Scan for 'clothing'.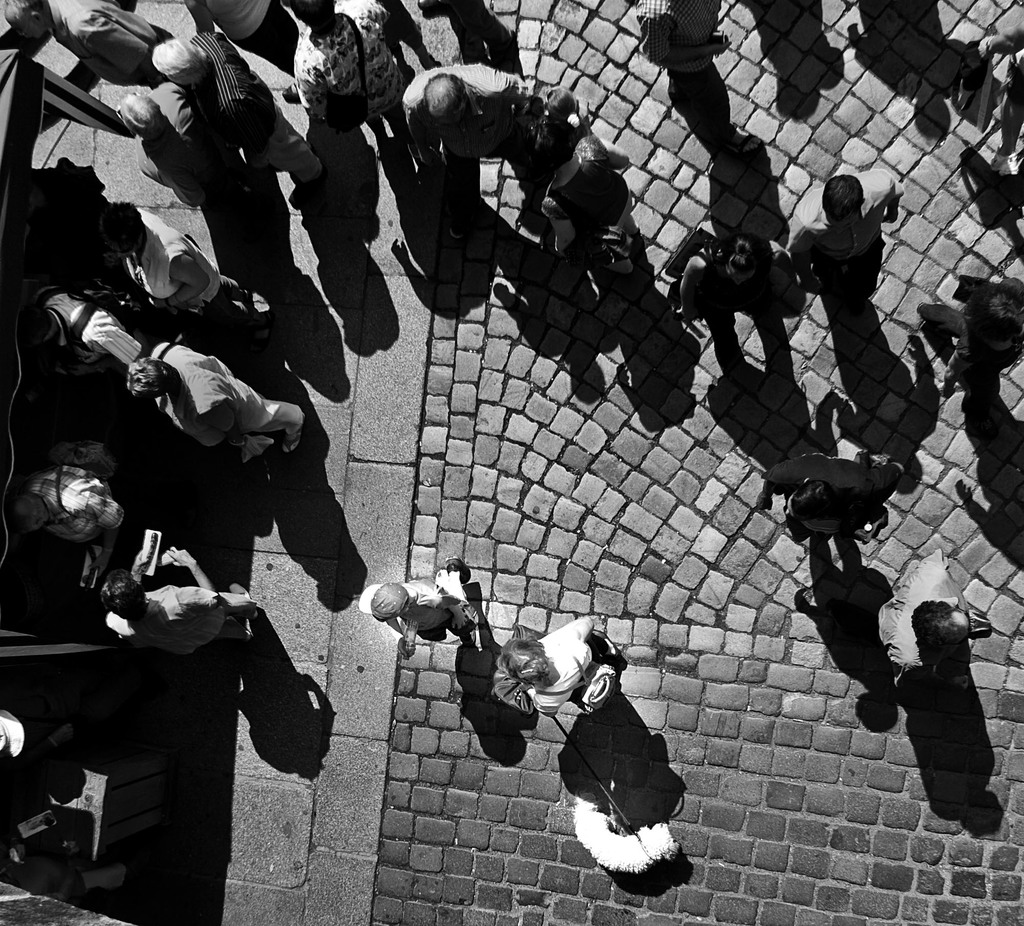
Scan result: box(876, 547, 958, 671).
